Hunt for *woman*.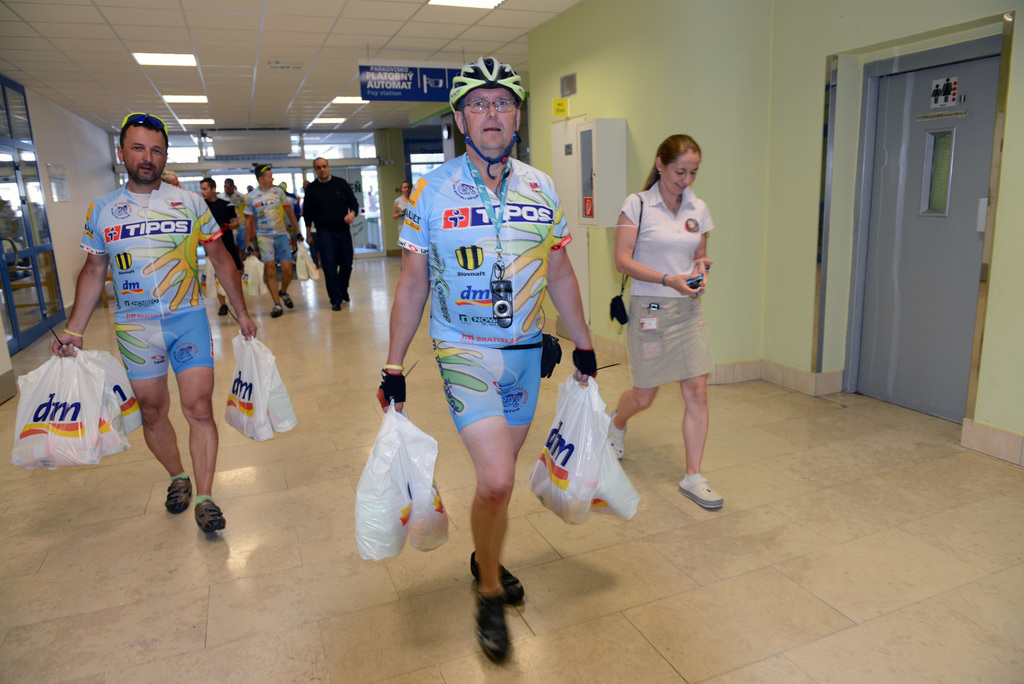
Hunted down at (395,183,412,232).
